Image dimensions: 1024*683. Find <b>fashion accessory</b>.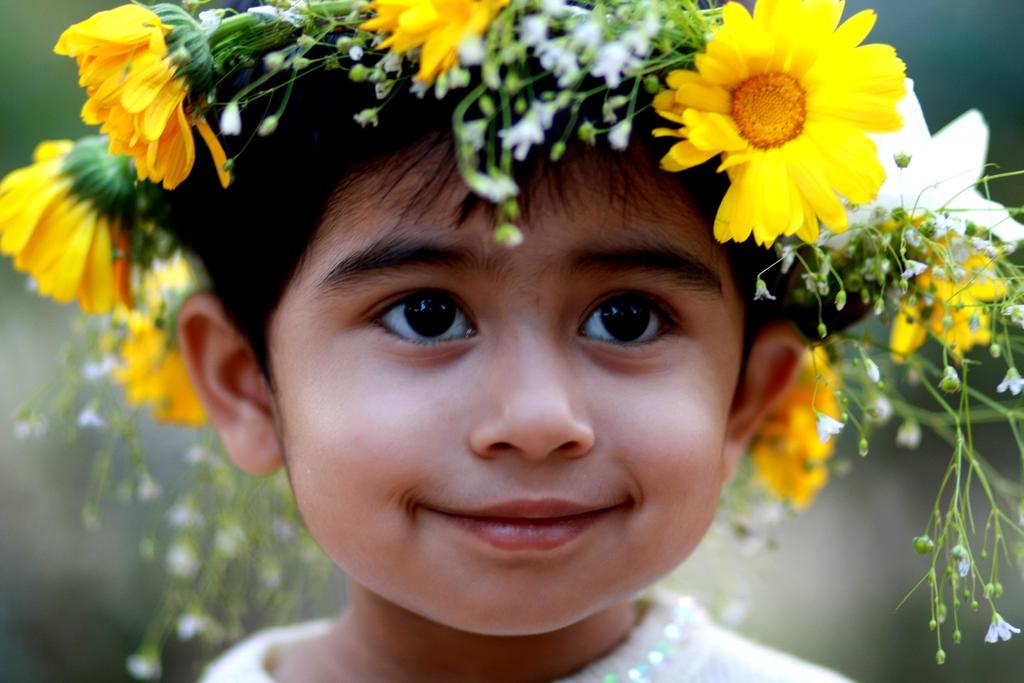
(left=0, top=0, right=1023, bottom=681).
